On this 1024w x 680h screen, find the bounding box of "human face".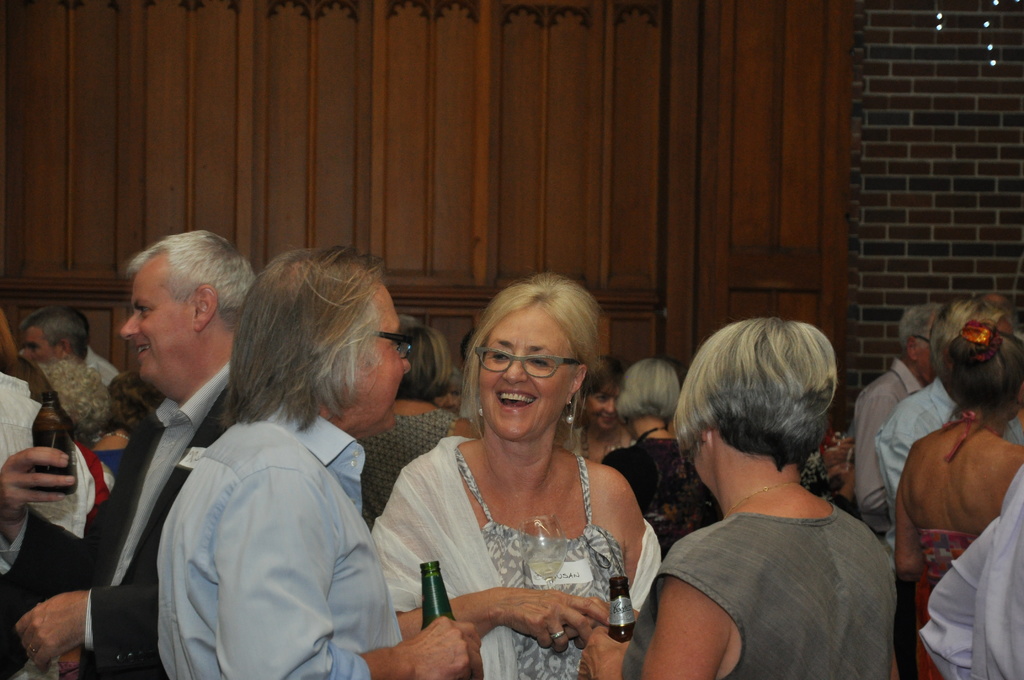
Bounding box: left=22, top=331, right=51, bottom=361.
